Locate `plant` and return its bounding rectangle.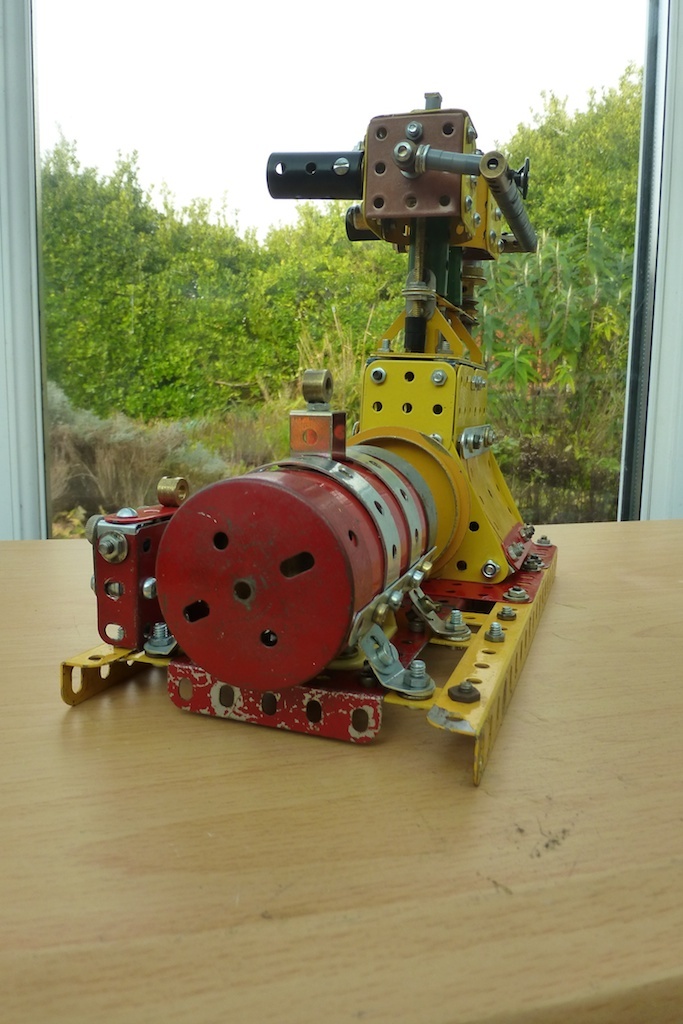
[500,244,630,404].
